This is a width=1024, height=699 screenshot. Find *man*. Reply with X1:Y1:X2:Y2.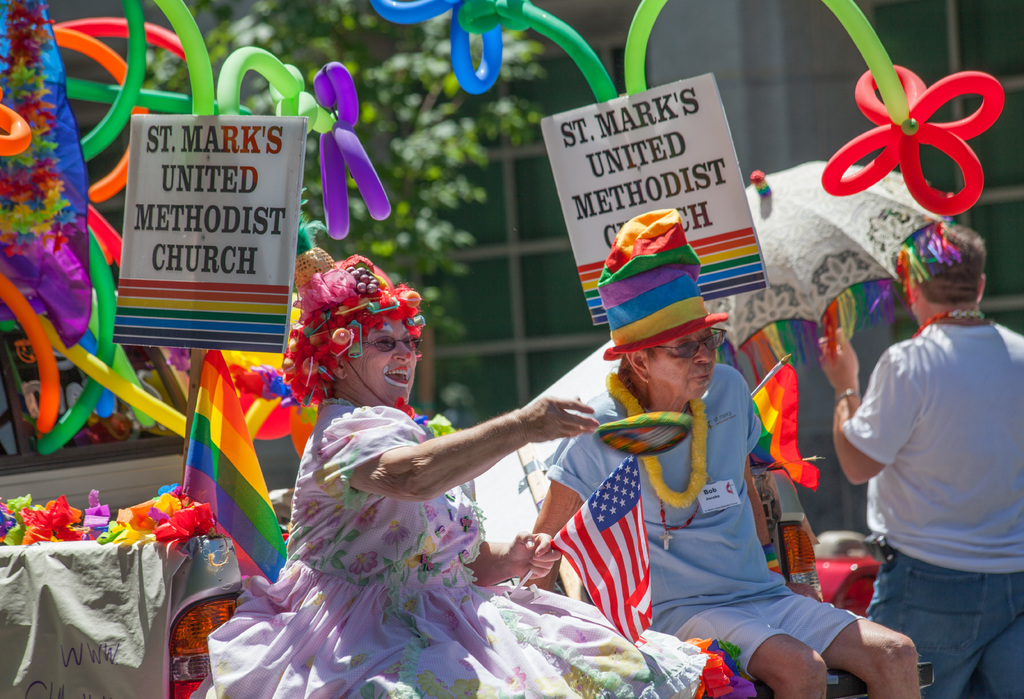
532:204:929:698.
